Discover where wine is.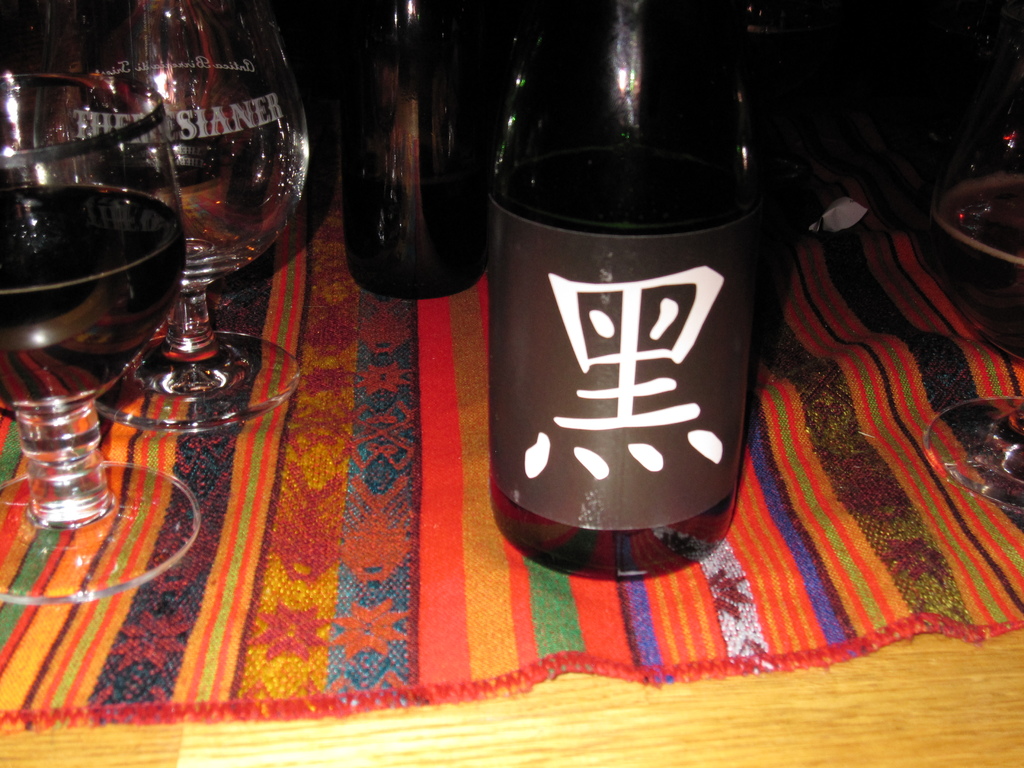
Discovered at <box>479,28,792,568</box>.
